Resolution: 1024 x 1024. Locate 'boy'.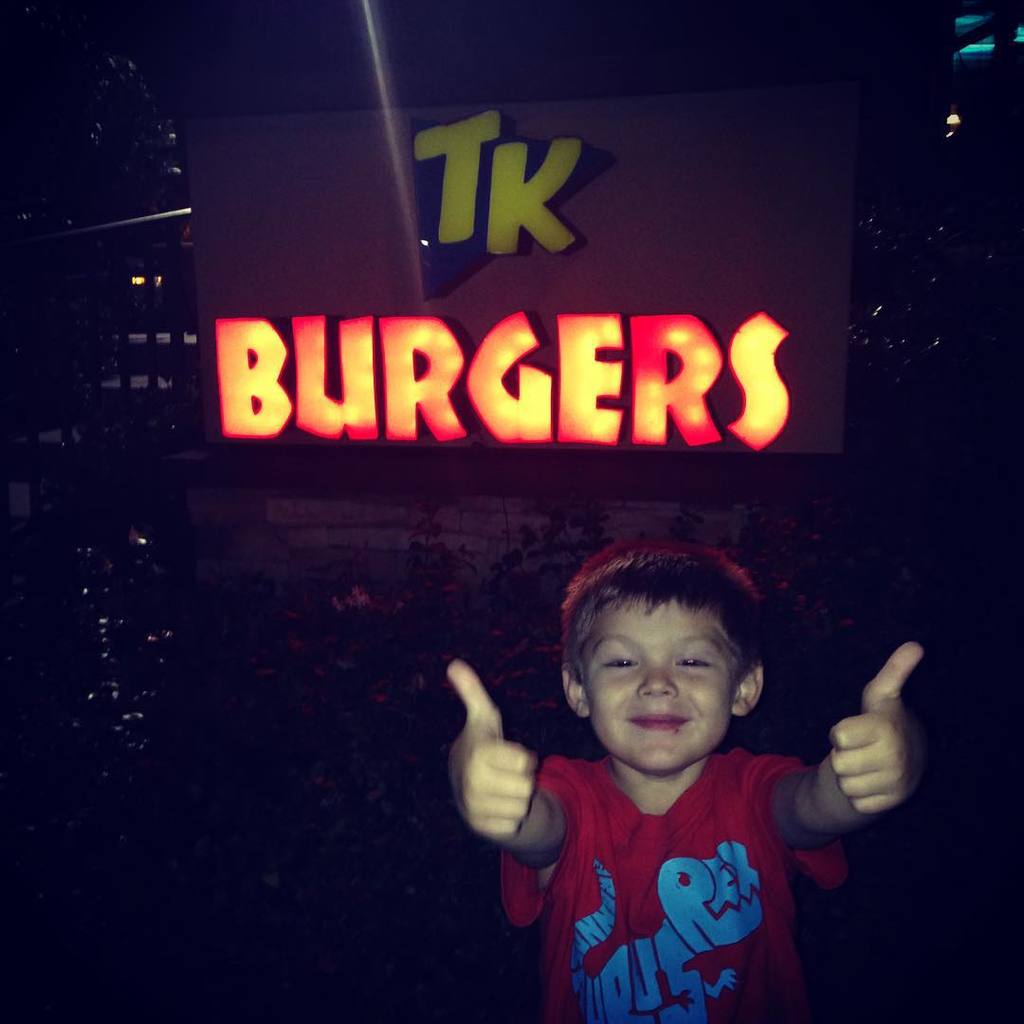
(left=468, top=538, right=898, bottom=1006).
